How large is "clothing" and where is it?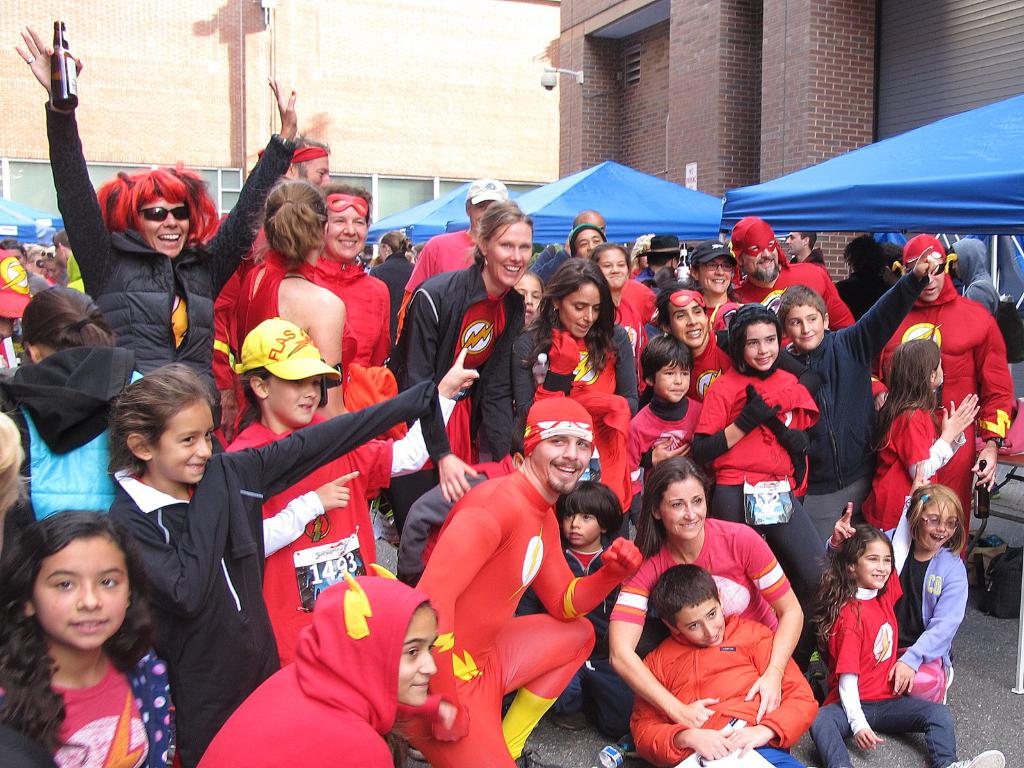
Bounding box: box(194, 566, 435, 767).
